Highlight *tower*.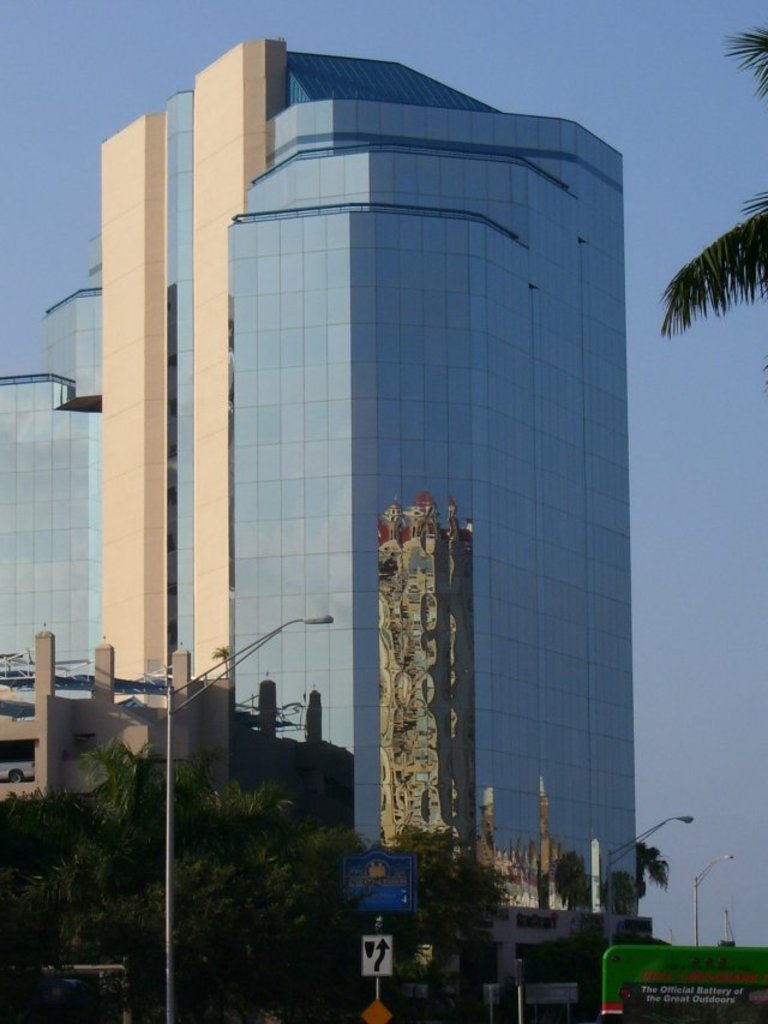
Highlighted region: BBox(66, 17, 660, 855).
